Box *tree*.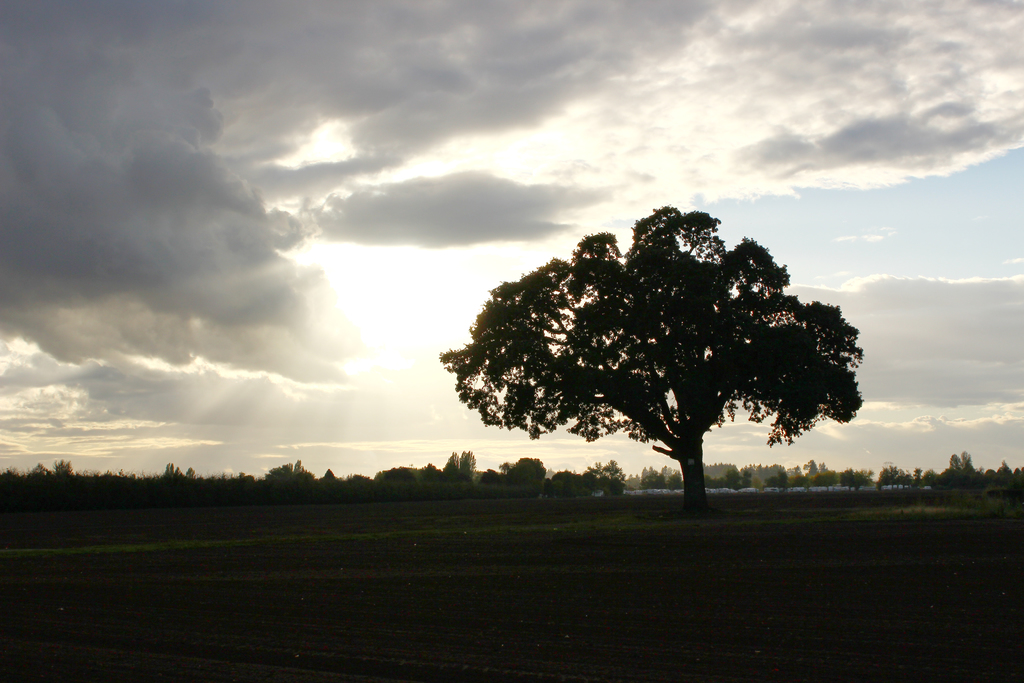
982:463:1008:491.
